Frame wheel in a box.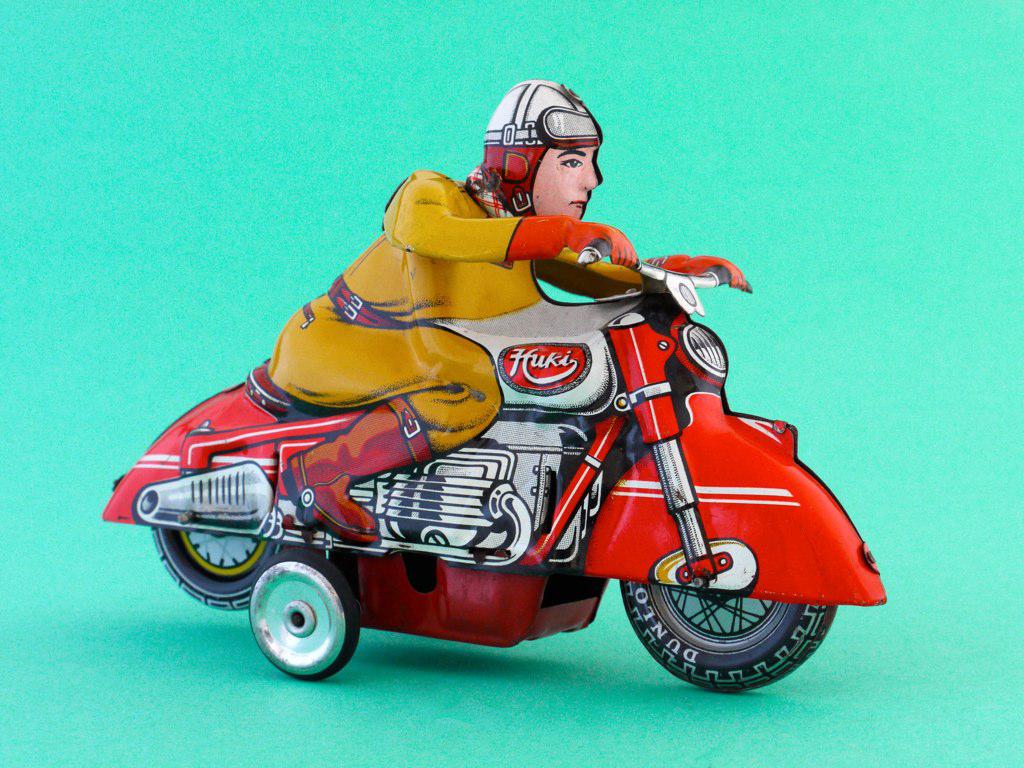
(237, 569, 358, 683).
